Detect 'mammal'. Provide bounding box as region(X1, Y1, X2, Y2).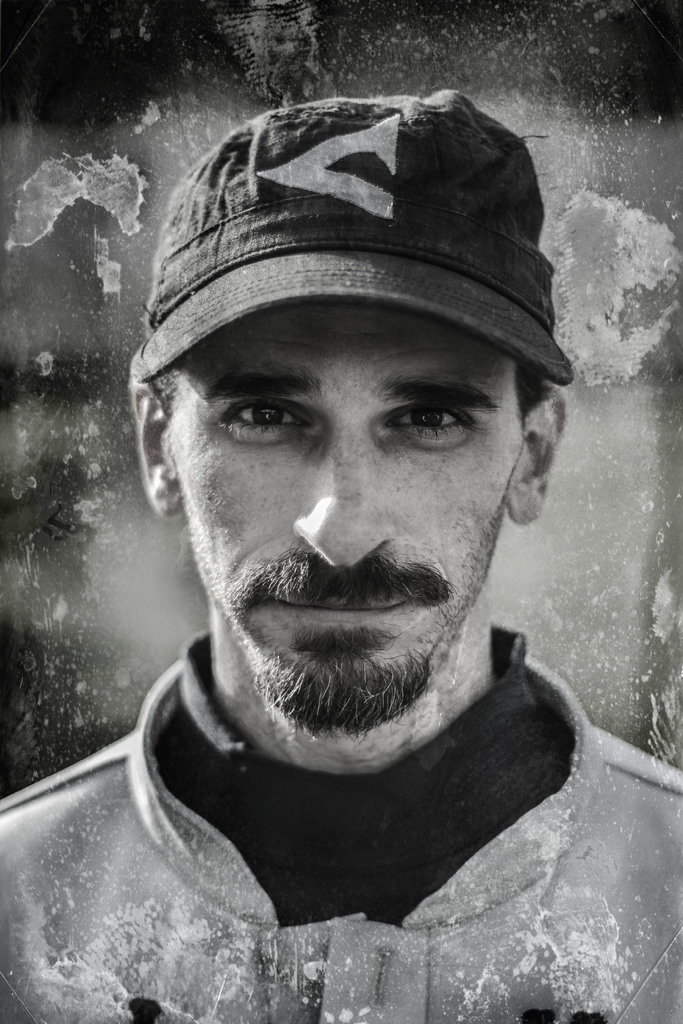
region(0, 94, 682, 1023).
